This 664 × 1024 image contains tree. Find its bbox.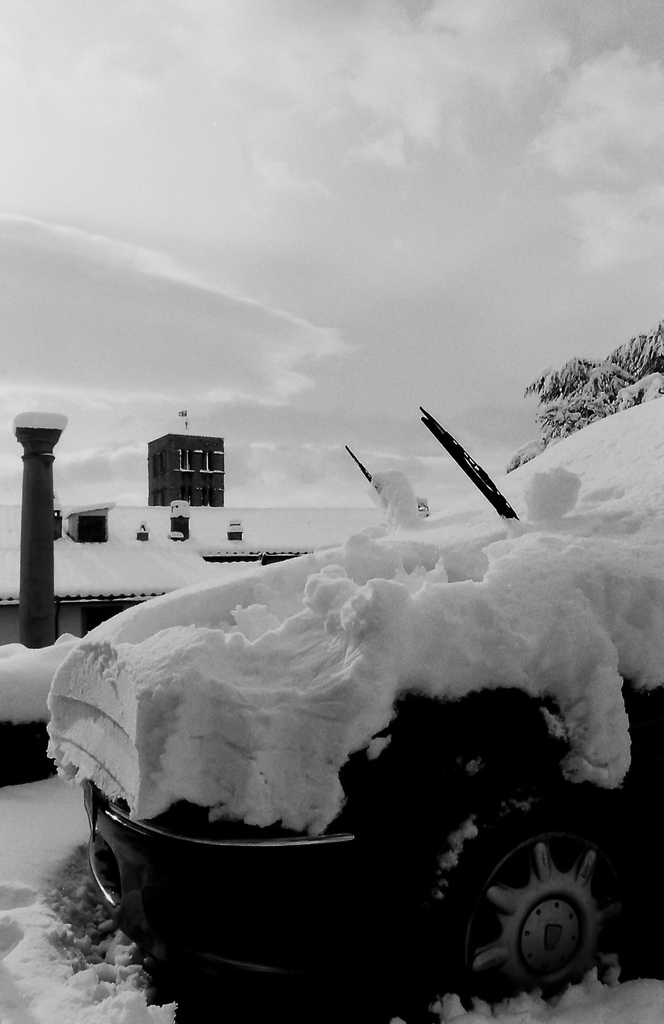
x1=538, y1=330, x2=636, y2=435.
